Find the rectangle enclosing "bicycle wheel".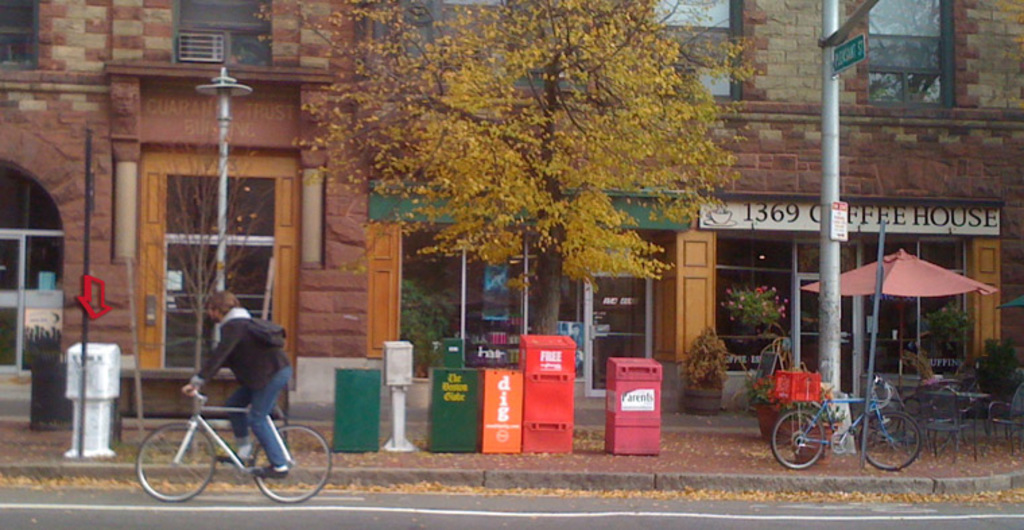
{"left": 249, "top": 422, "right": 331, "bottom": 507}.
